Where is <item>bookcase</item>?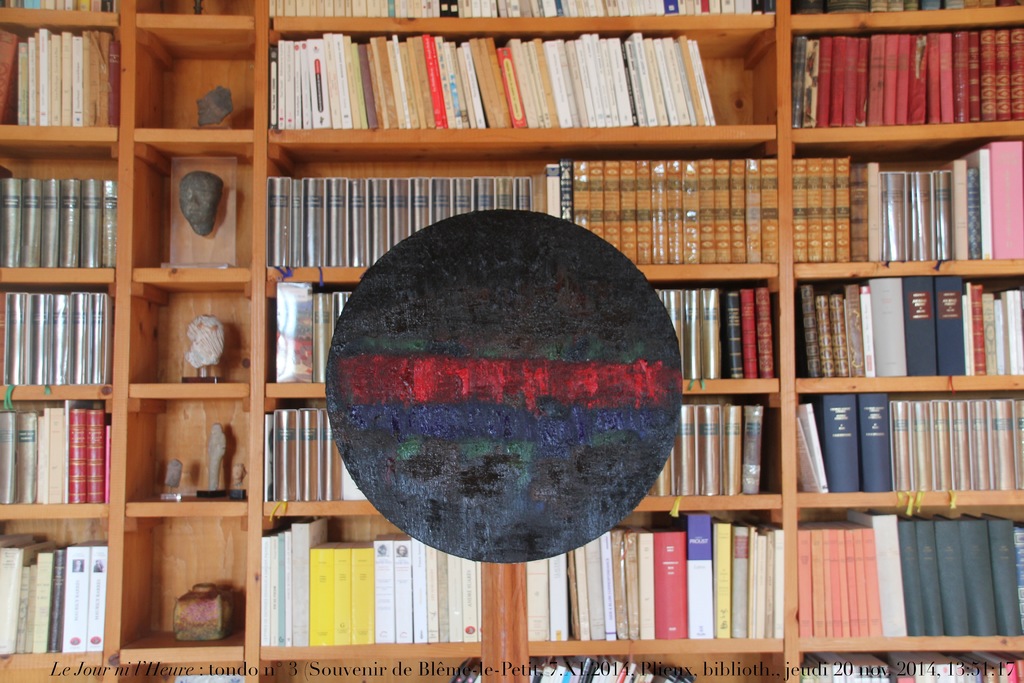
box=[0, 0, 1023, 682].
